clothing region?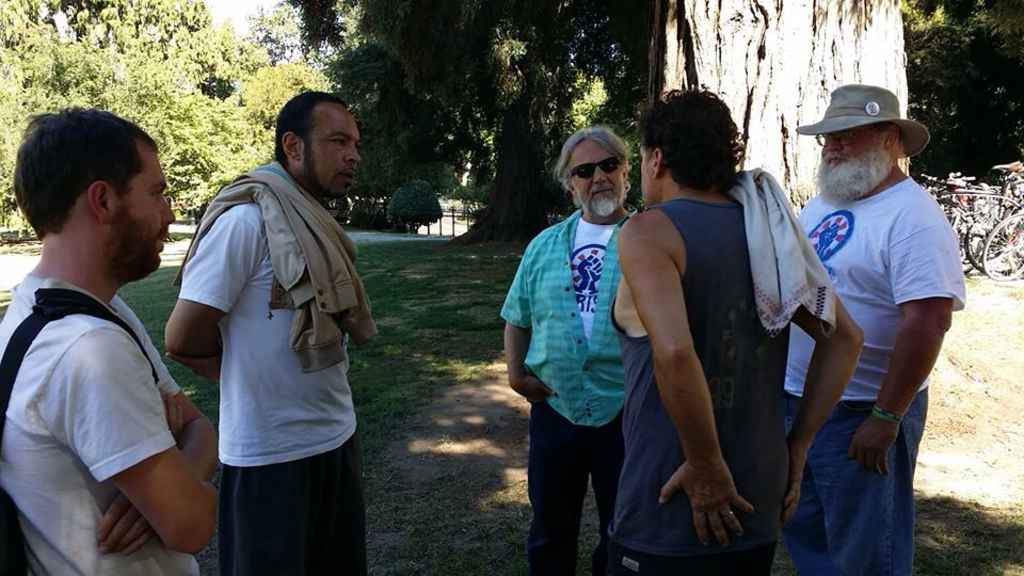
rect(606, 195, 791, 575)
